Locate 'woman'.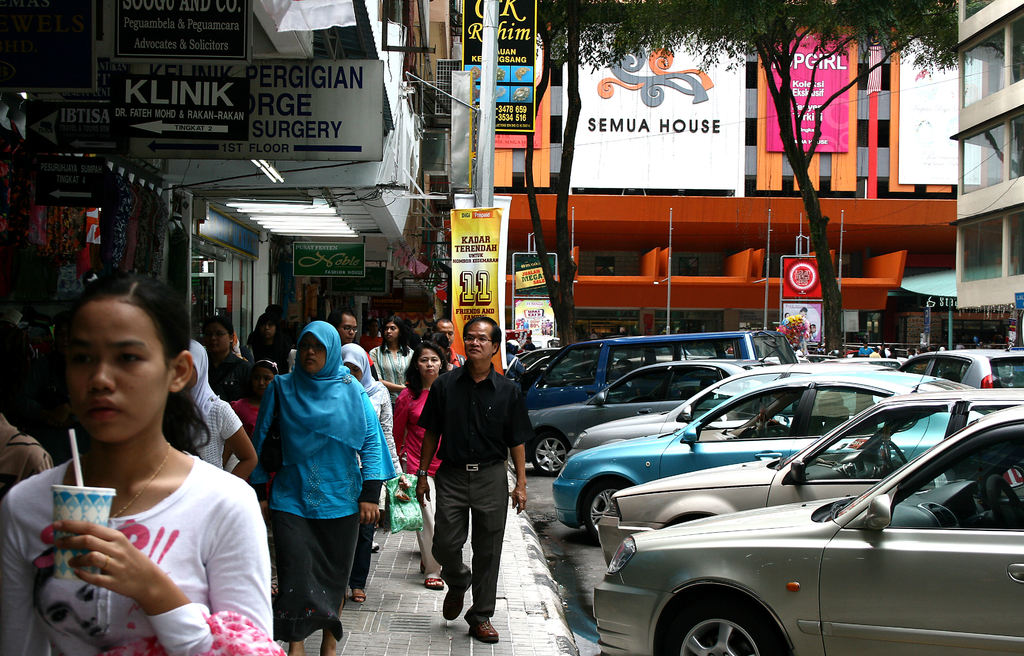
Bounding box: box(197, 323, 252, 402).
